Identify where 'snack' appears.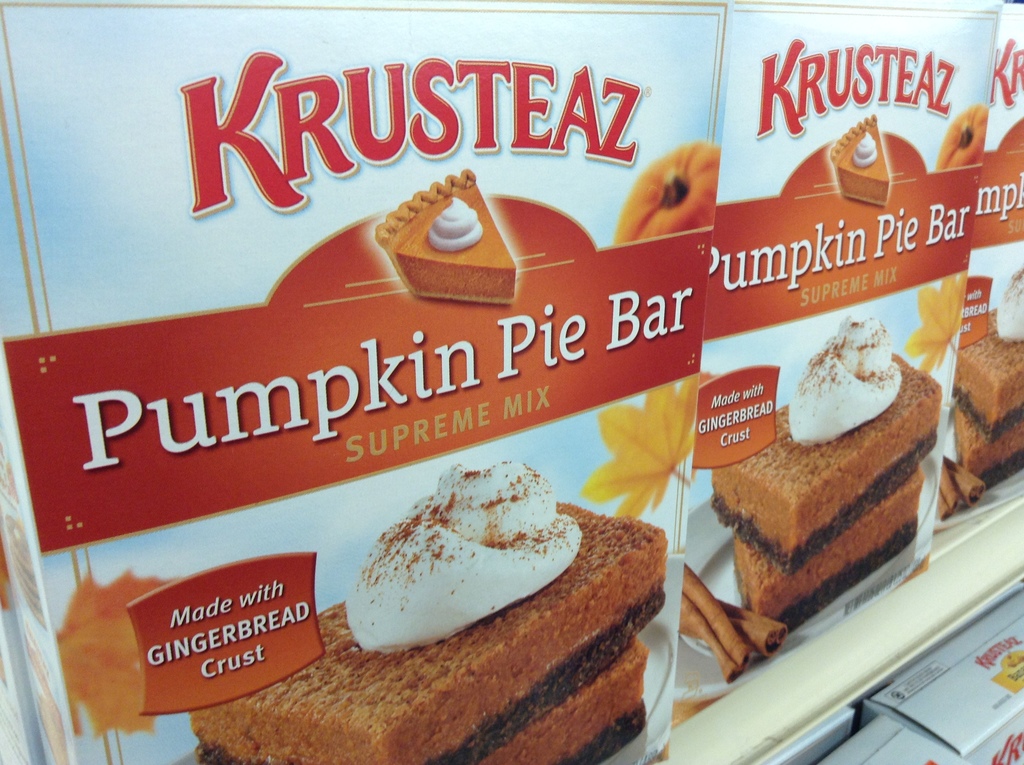
Appears at BBox(833, 111, 895, 208).
